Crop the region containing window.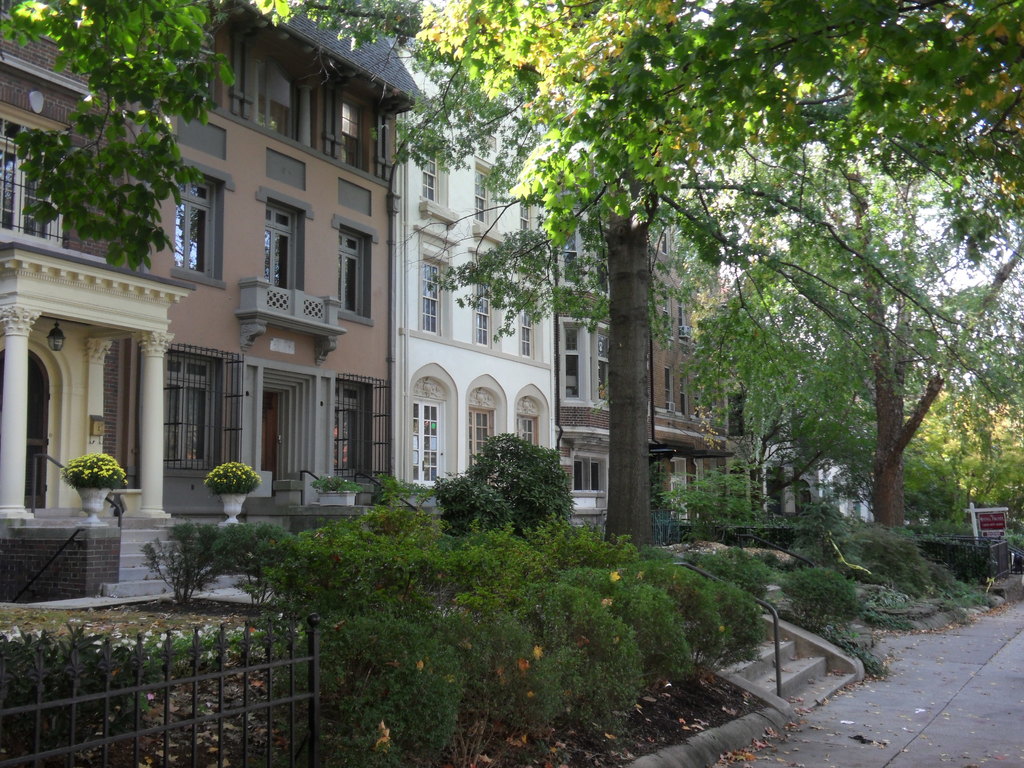
Crop region: BBox(829, 477, 838, 510).
